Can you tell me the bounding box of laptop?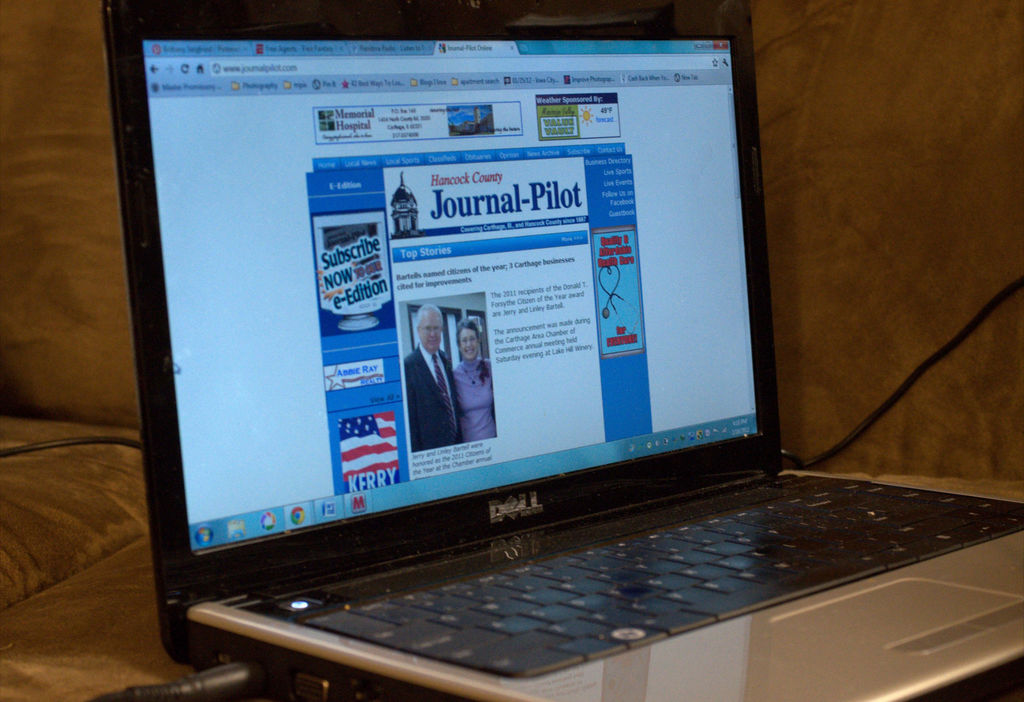
100:1:1023:701.
